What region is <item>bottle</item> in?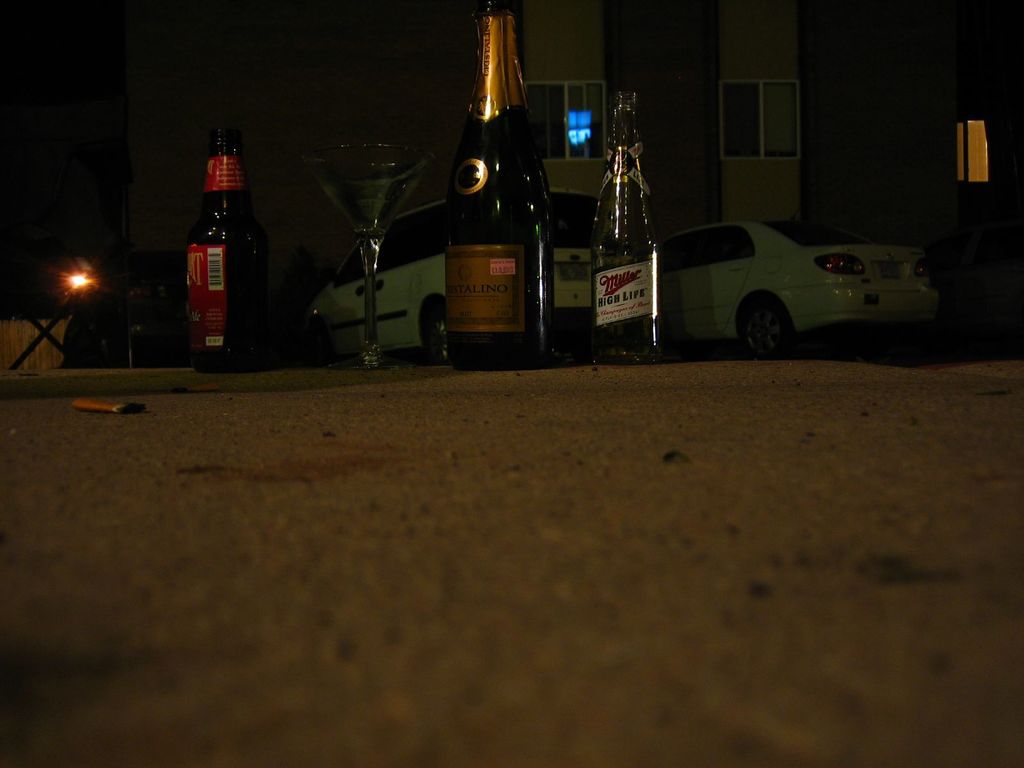
detection(440, 3, 559, 369).
